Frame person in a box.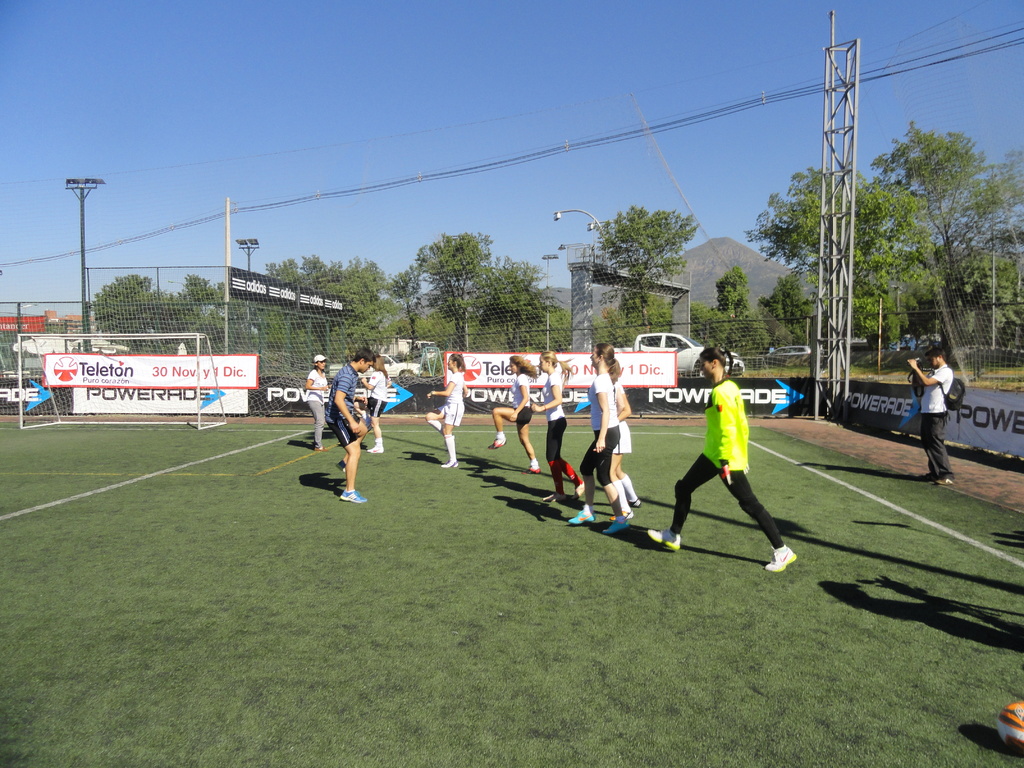
[525, 352, 584, 511].
